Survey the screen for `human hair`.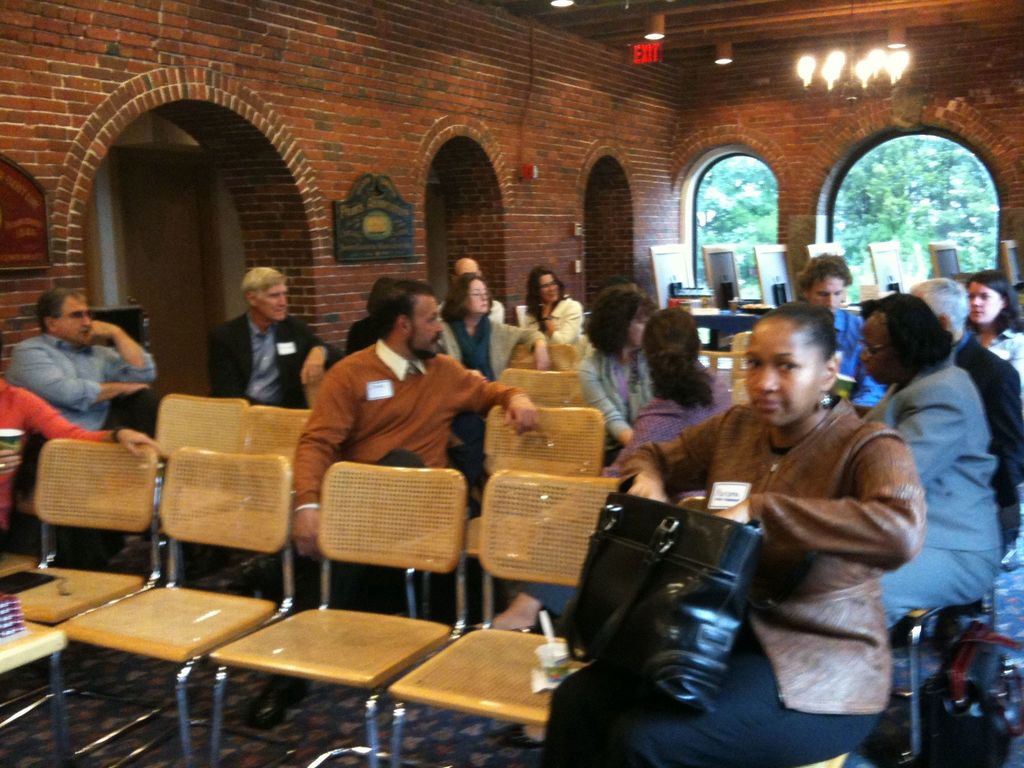
Survey found: <box>35,290,83,330</box>.
